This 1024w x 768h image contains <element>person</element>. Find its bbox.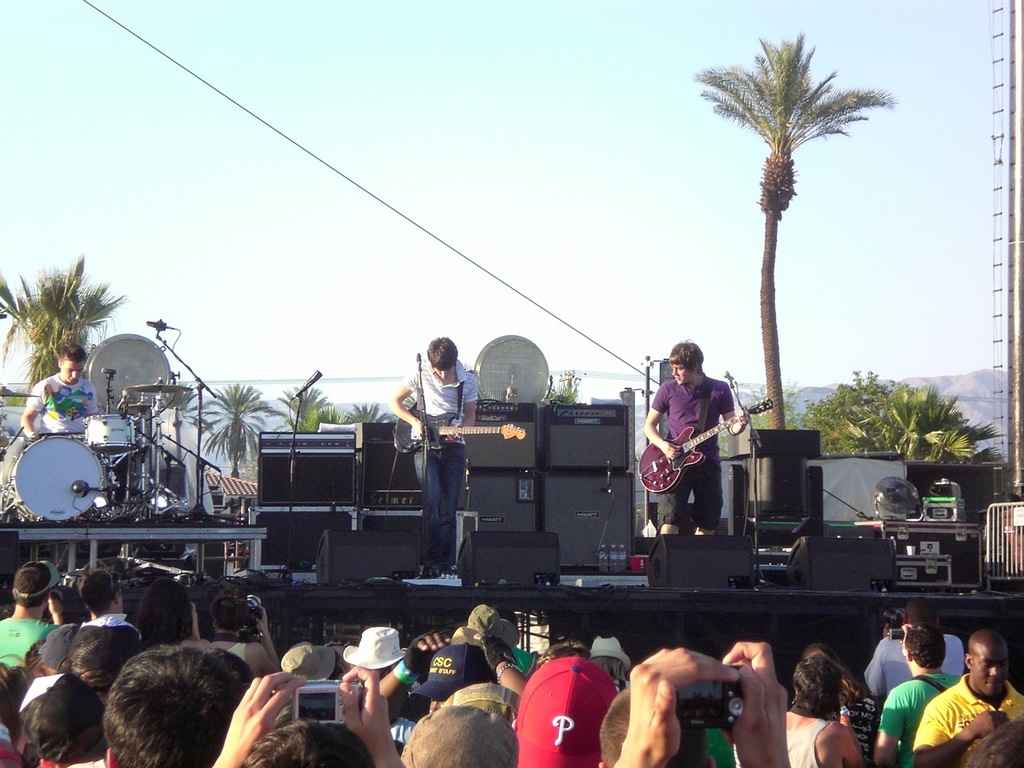
select_region(23, 350, 95, 432).
